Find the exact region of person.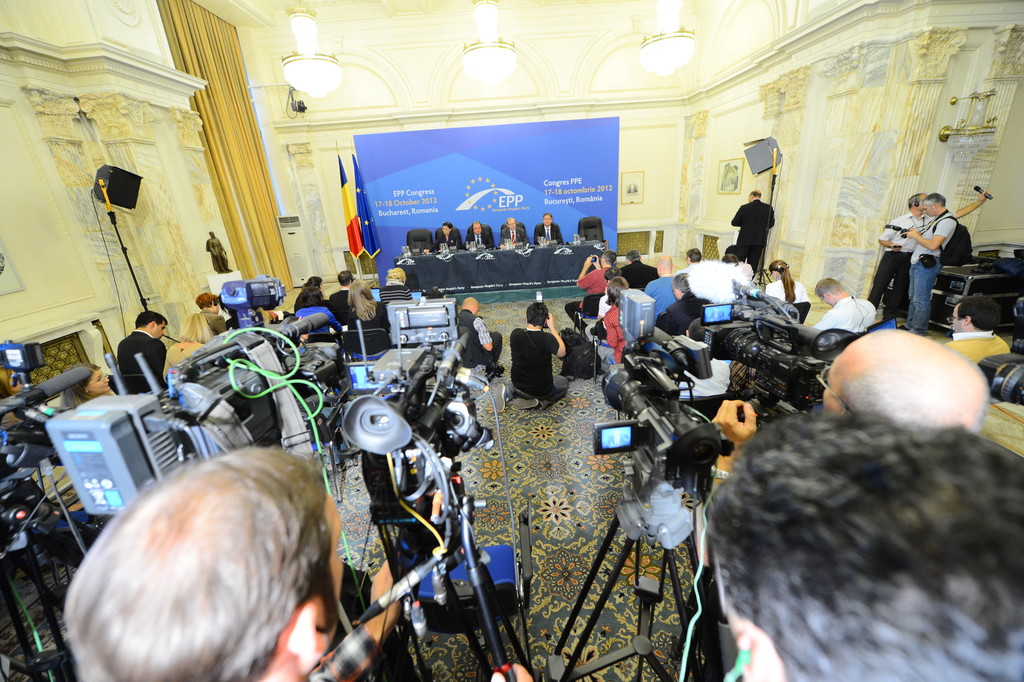
Exact region: <box>59,443,530,681</box>.
